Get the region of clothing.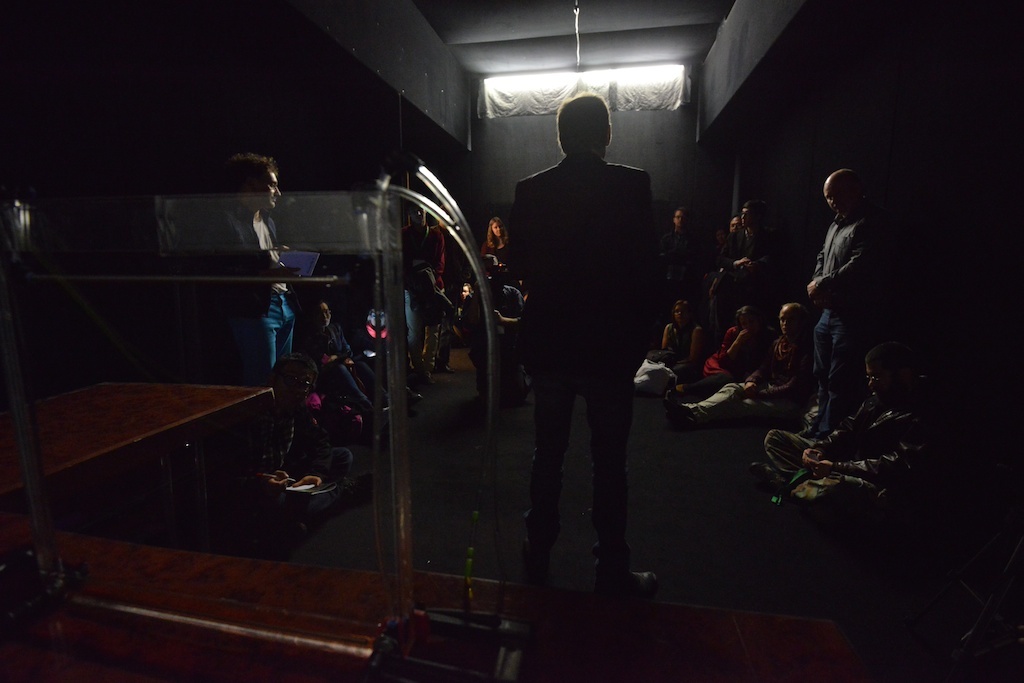
x1=509 y1=143 x2=667 y2=574.
